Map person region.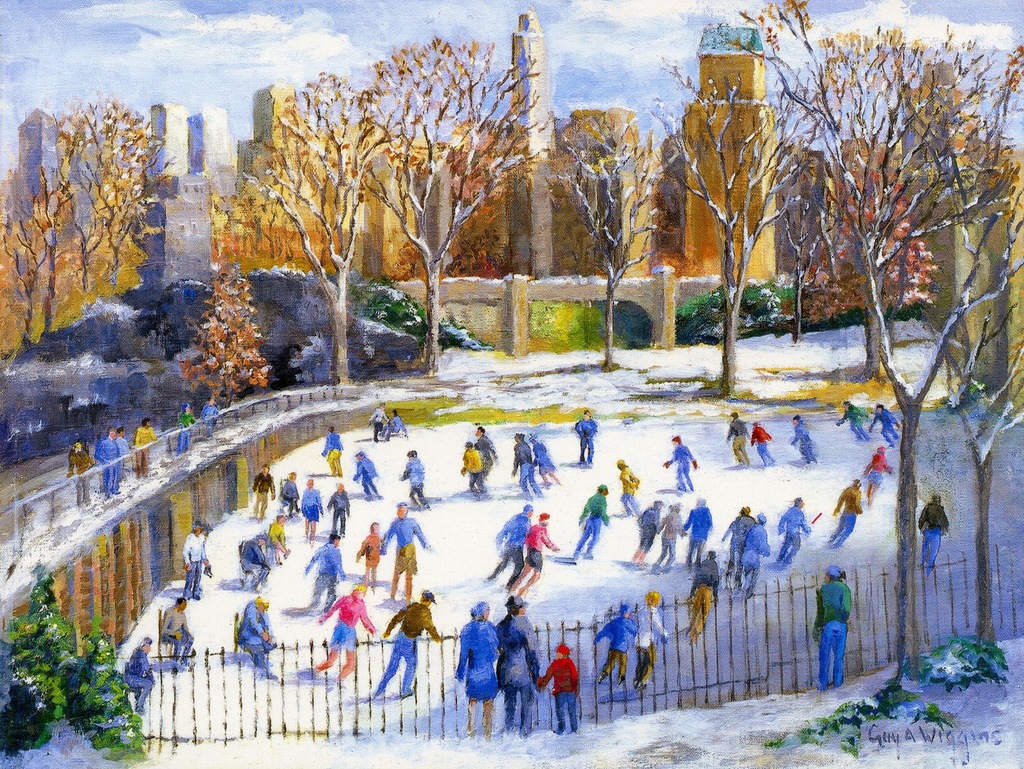
Mapped to region(324, 482, 350, 534).
